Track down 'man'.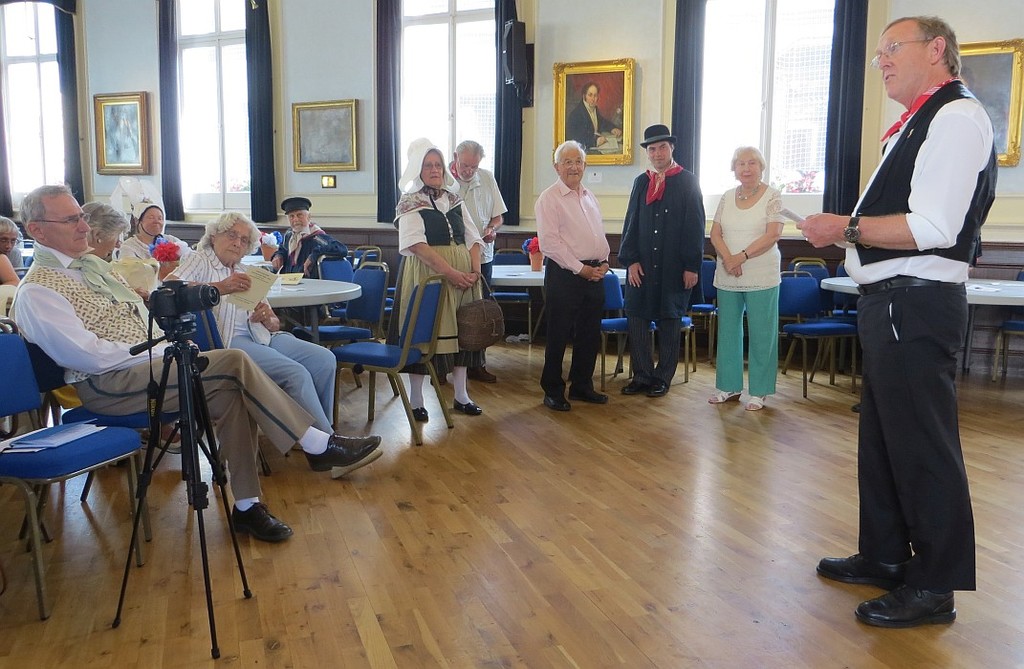
Tracked to left=565, top=79, right=622, bottom=153.
